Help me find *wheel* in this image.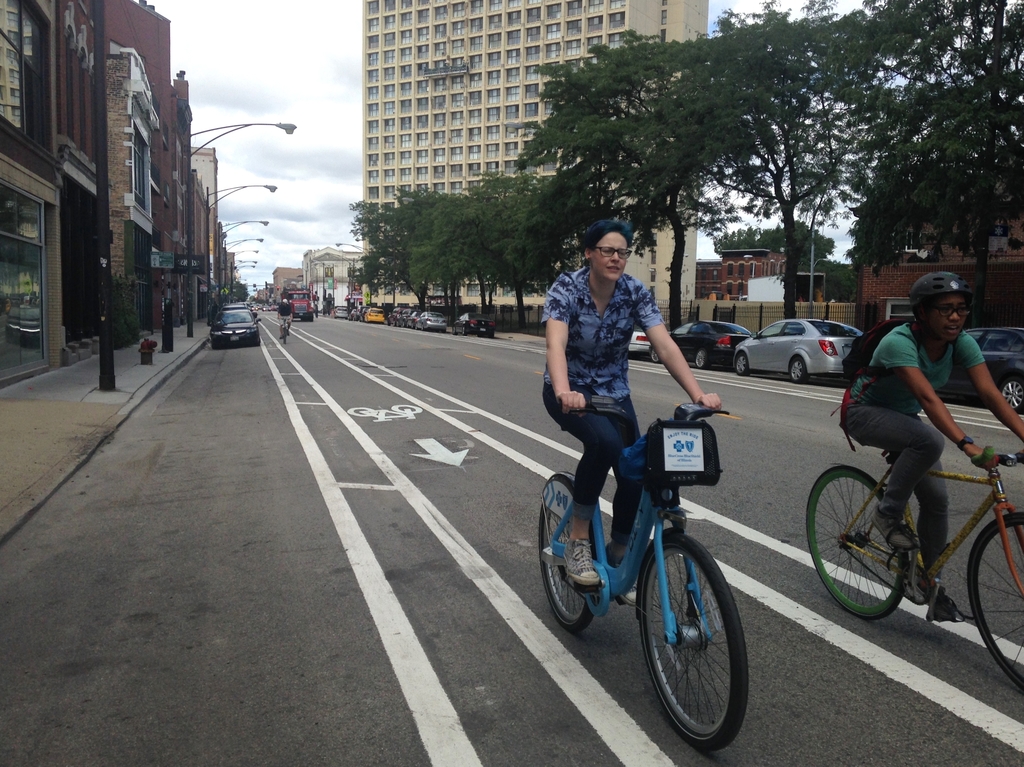
Found it: box(257, 338, 260, 346).
